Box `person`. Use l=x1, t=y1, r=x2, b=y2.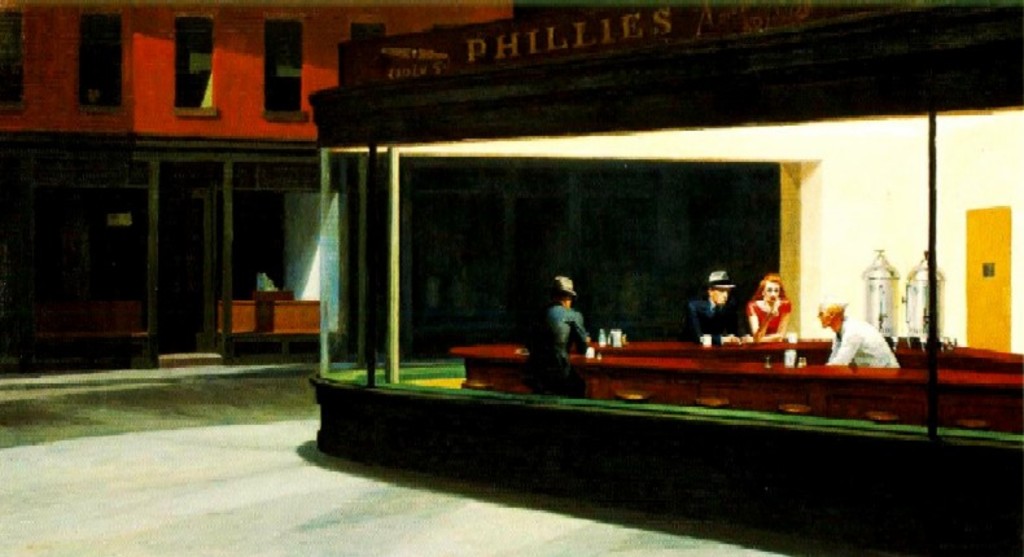
l=824, t=293, r=901, b=369.
